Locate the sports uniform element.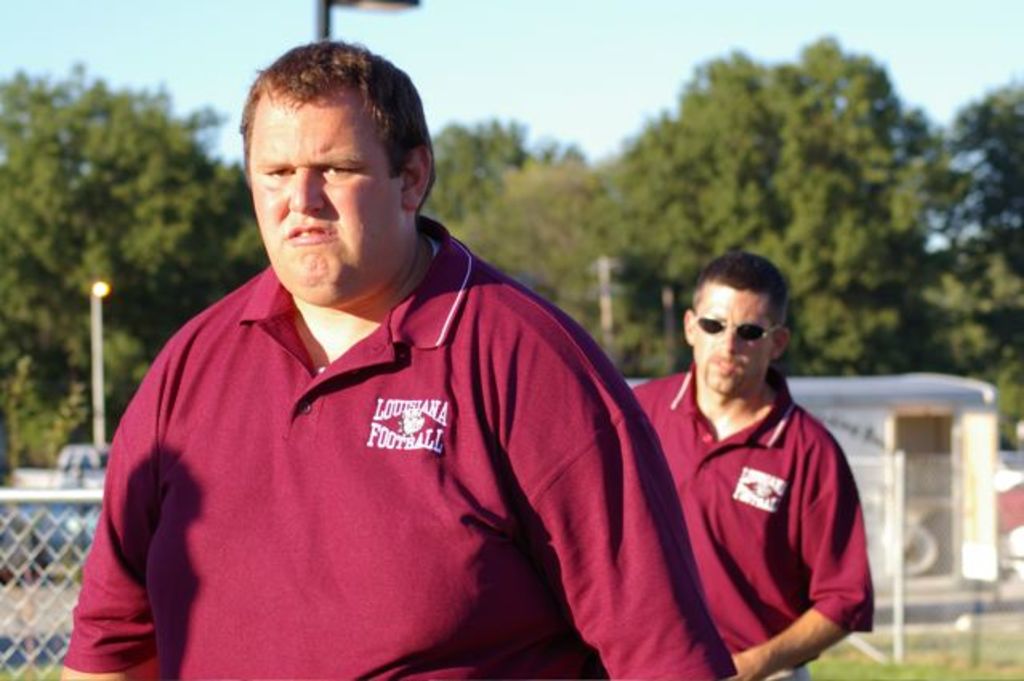
Element bbox: select_region(59, 207, 740, 679).
